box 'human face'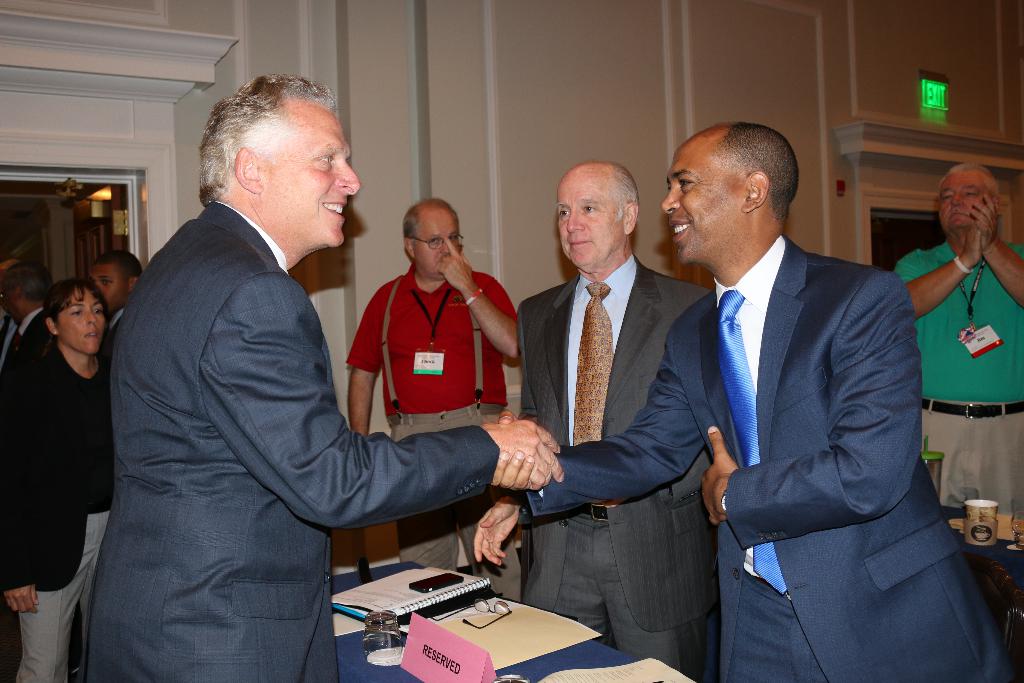
region(932, 172, 988, 230)
